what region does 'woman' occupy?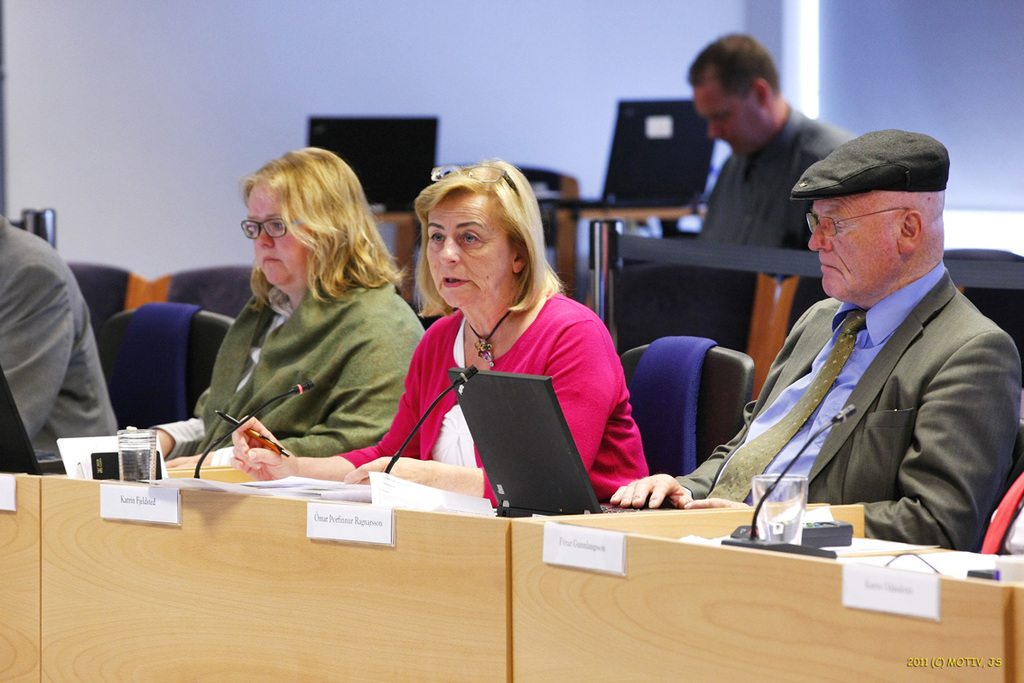
(x1=224, y1=150, x2=655, y2=507).
